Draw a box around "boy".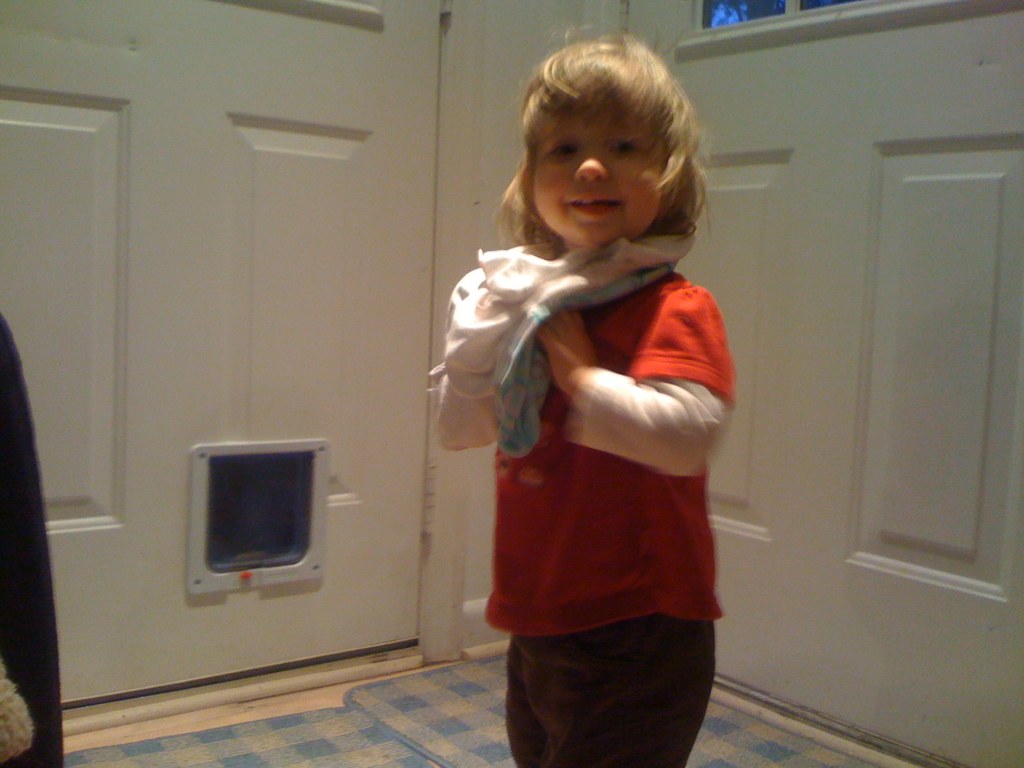
detection(449, 40, 762, 762).
